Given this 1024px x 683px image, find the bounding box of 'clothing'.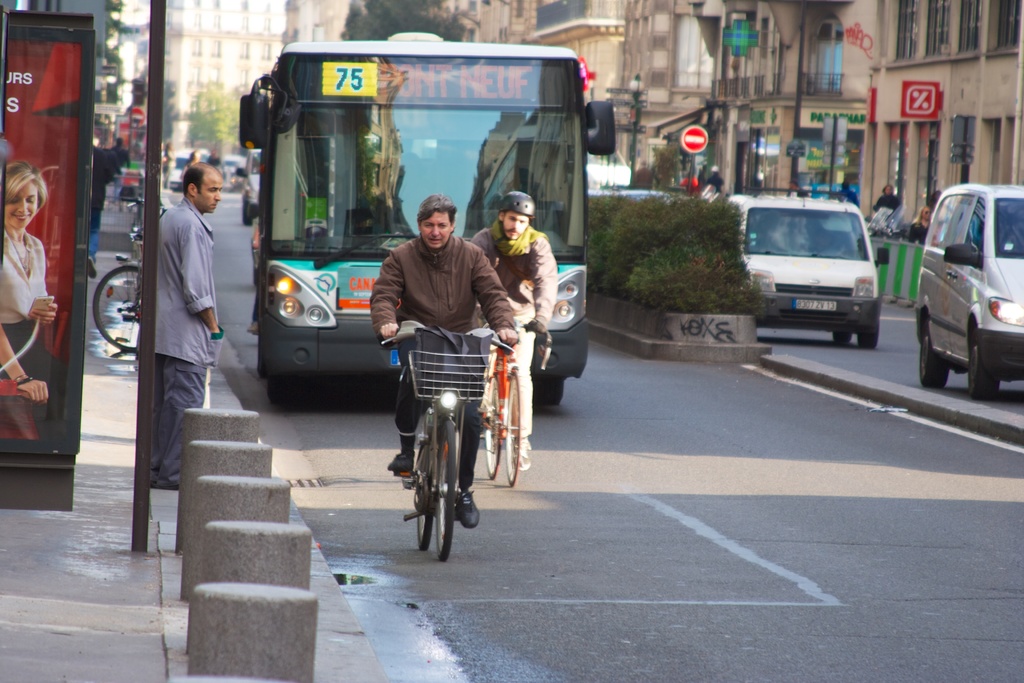
474/220/561/448.
